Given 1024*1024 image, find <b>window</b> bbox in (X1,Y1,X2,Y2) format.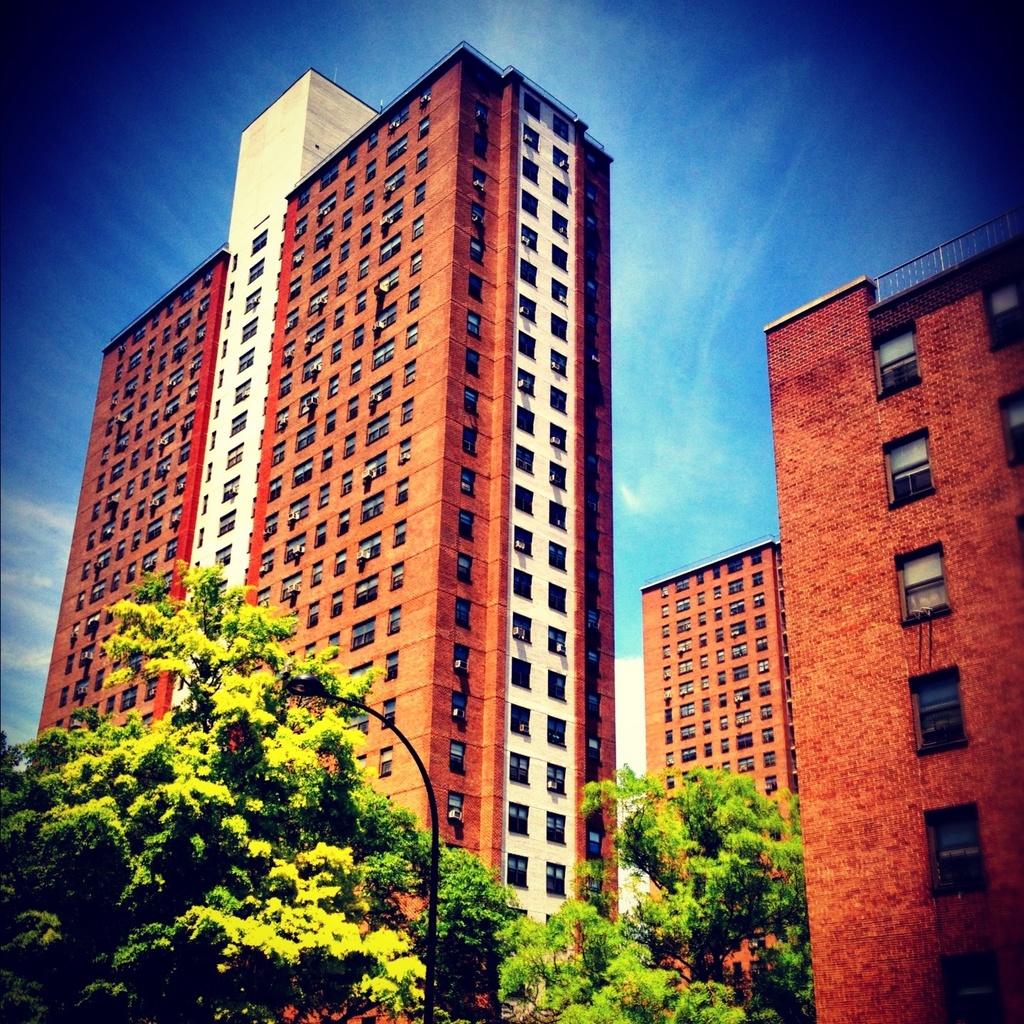
(381,305,396,332).
